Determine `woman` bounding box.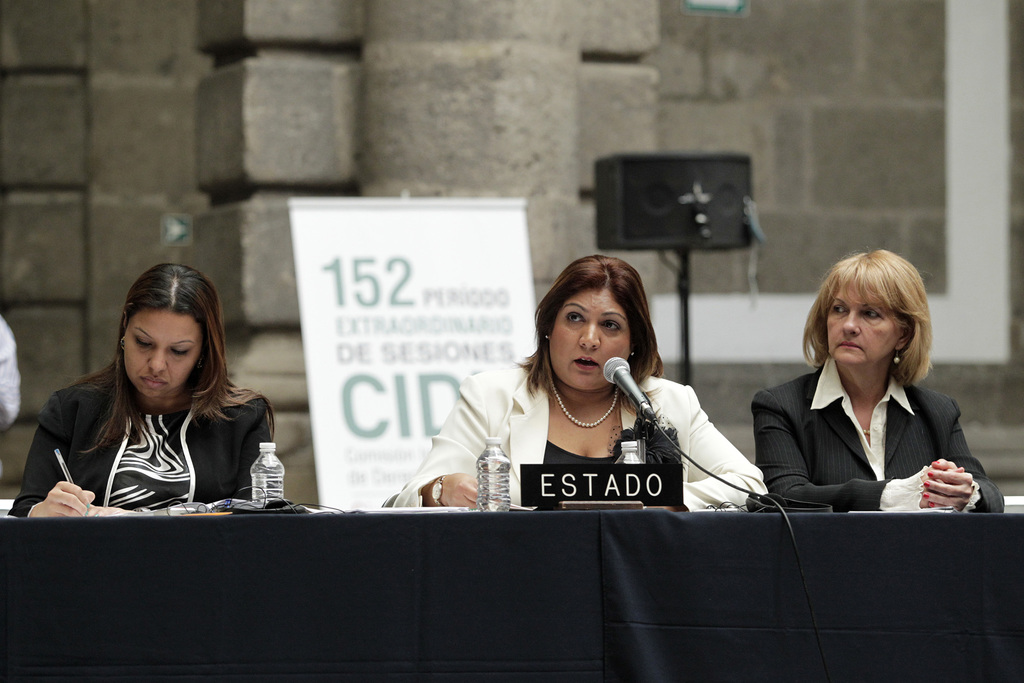
Determined: BBox(9, 263, 275, 526).
